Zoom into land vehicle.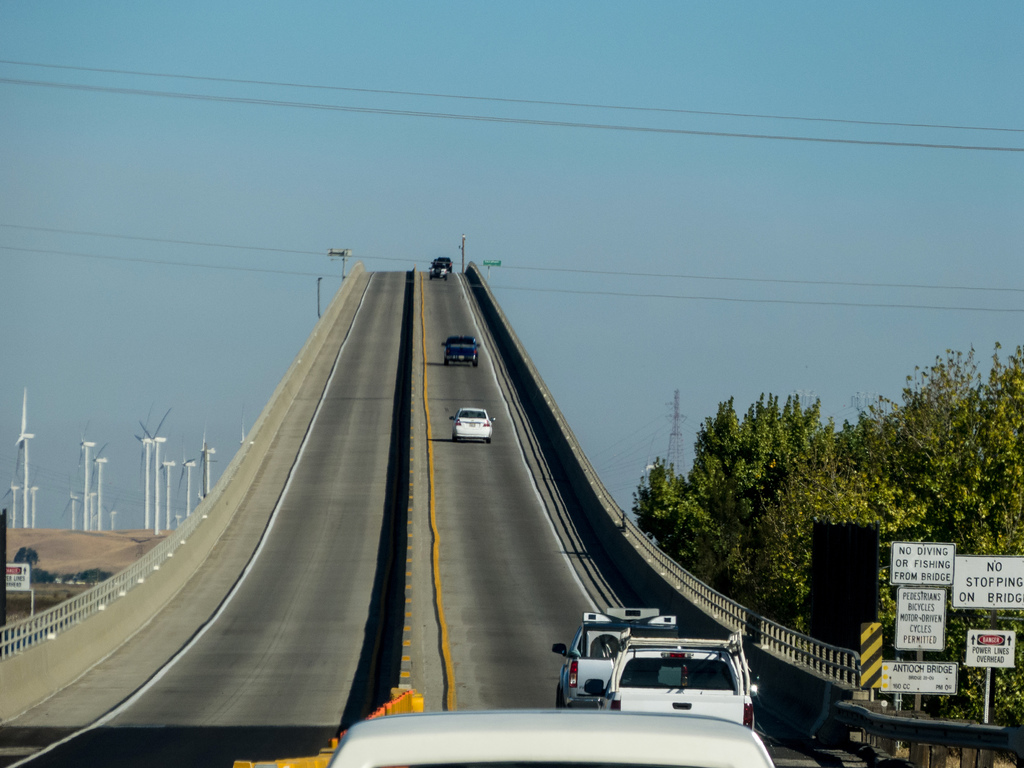
Zoom target: select_region(427, 263, 448, 283).
